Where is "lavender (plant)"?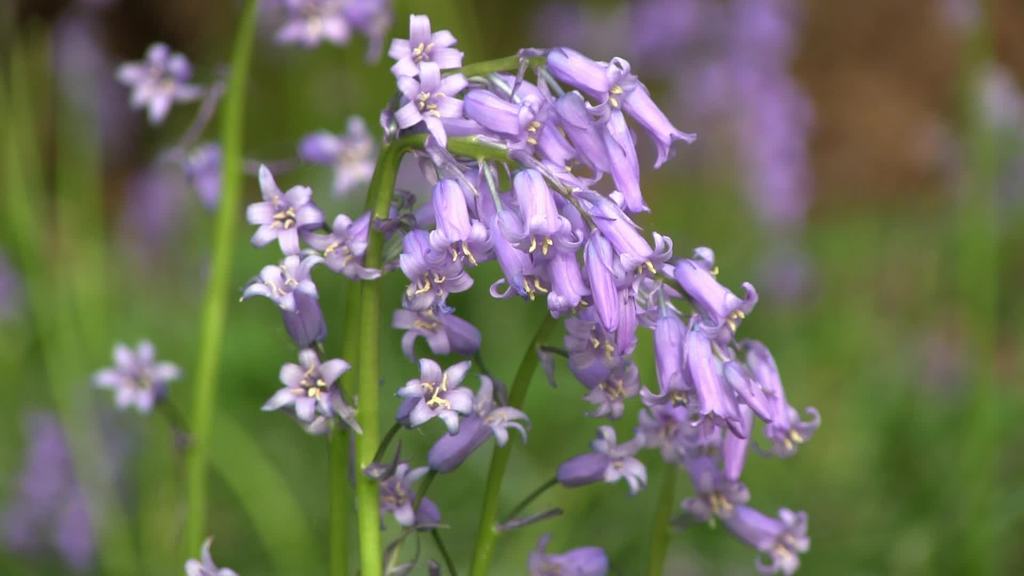
<region>109, 40, 205, 118</region>.
